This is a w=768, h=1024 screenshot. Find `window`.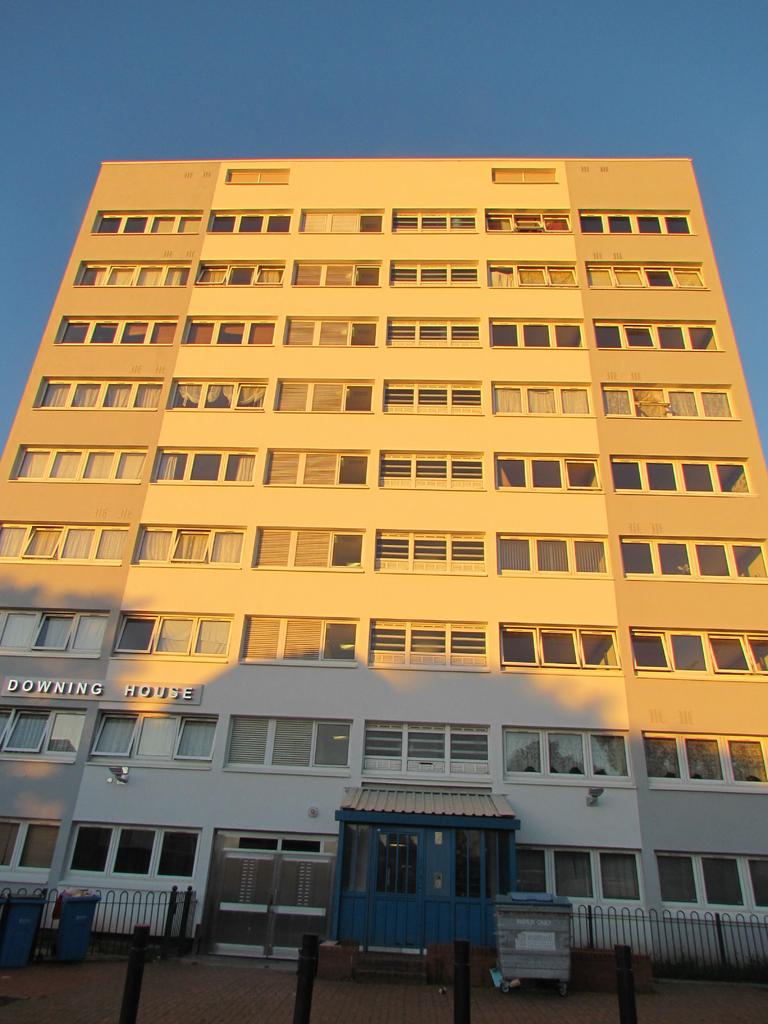
Bounding box: (368, 451, 413, 488).
